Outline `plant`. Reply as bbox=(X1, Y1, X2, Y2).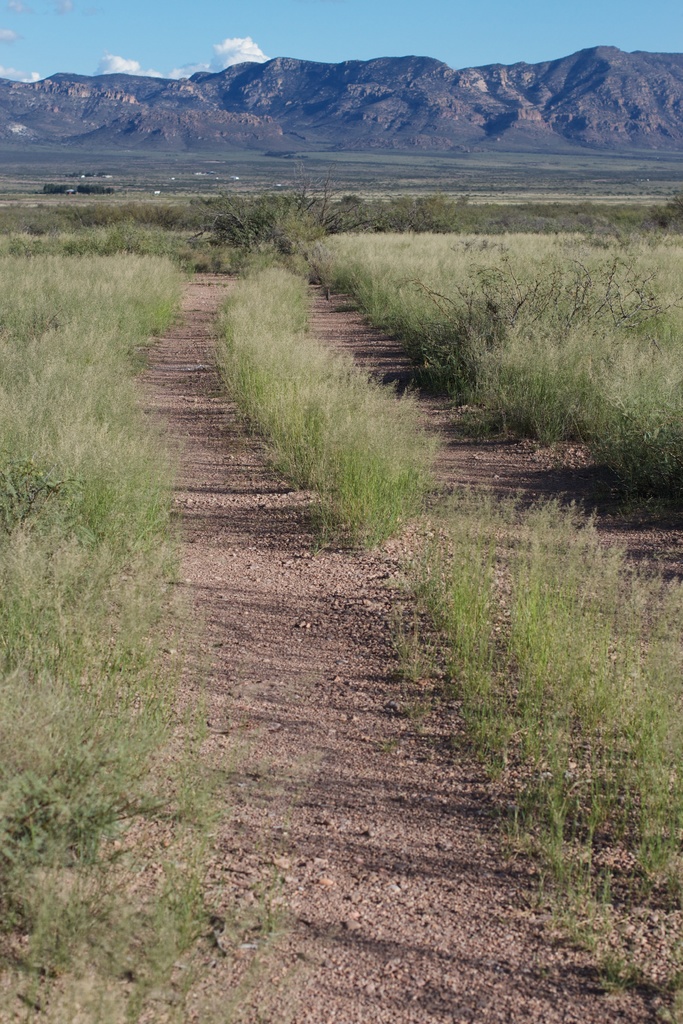
bbox=(557, 909, 627, 963).
